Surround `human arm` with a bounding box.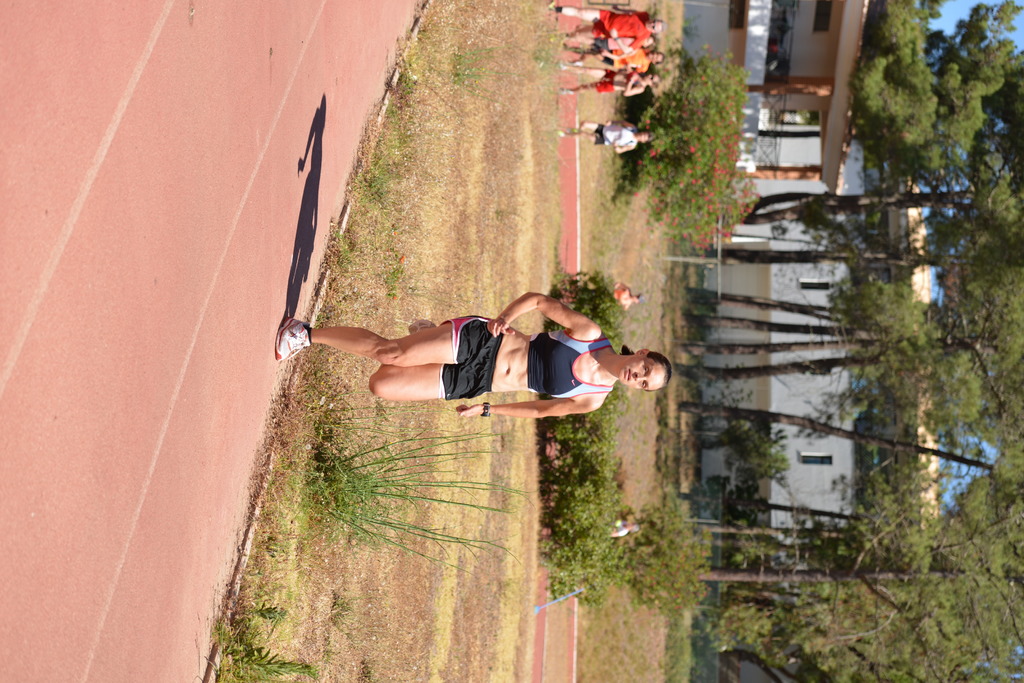
Rect(479, 283, 595, 335).
